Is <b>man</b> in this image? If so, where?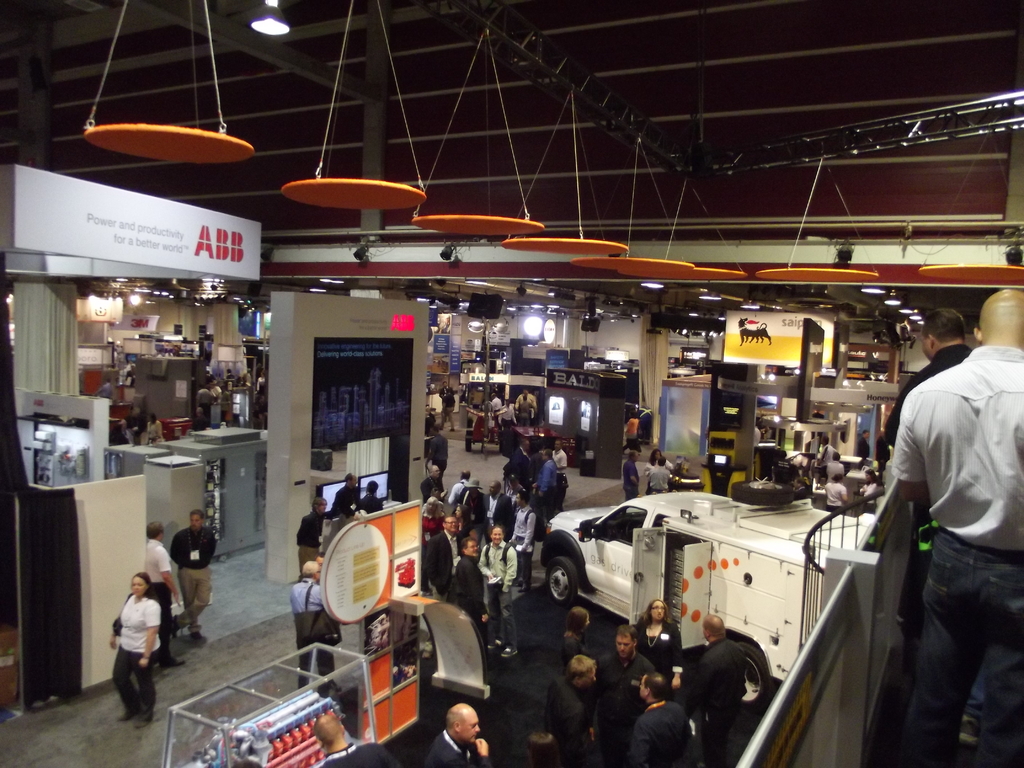
Yes, at (824,452,845,485).
